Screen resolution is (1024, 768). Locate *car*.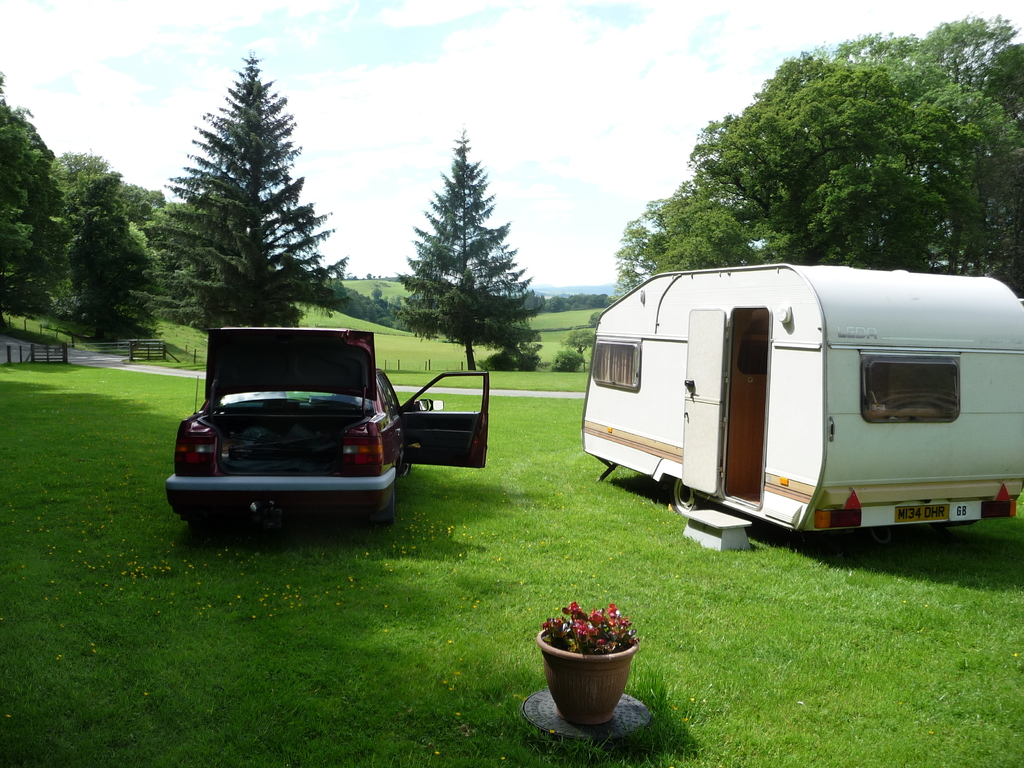
locate(164, 326, 490, 527).
